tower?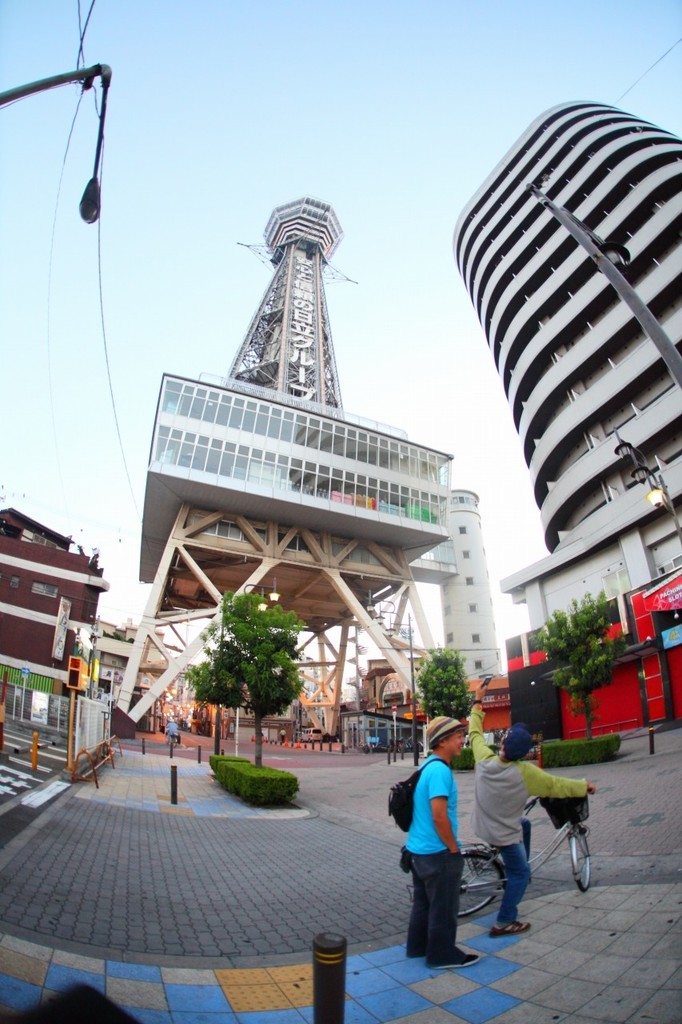
{"left": 448, "top": 68, "right": 681, "bottom": 626}
